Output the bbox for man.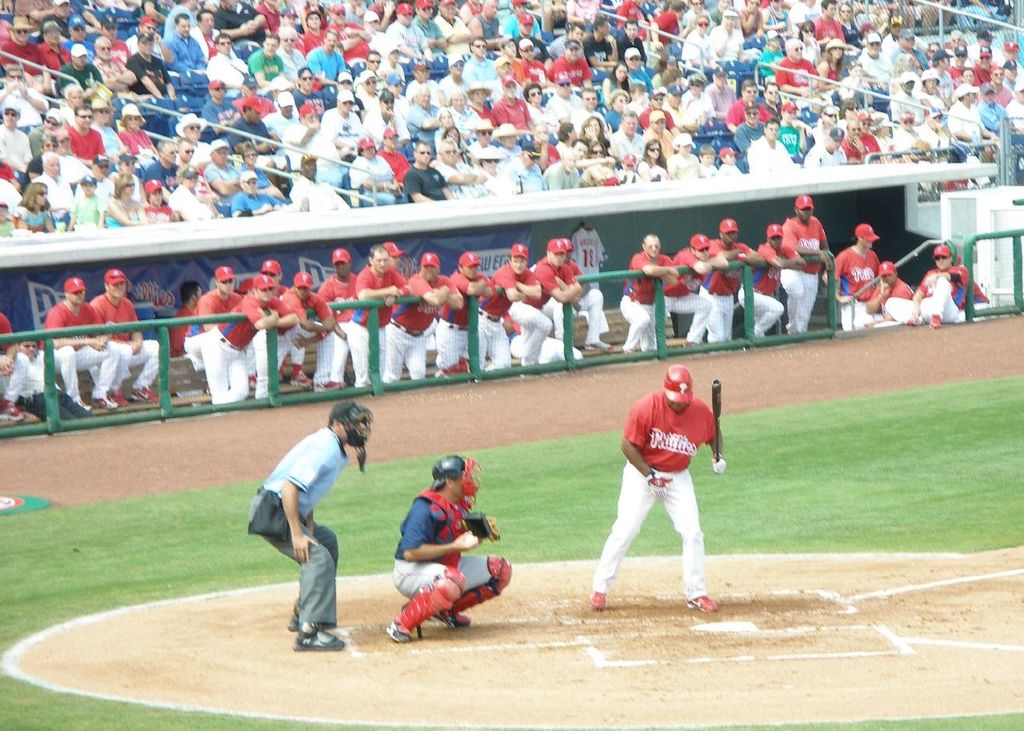
box(777, 38, 819, 97).
